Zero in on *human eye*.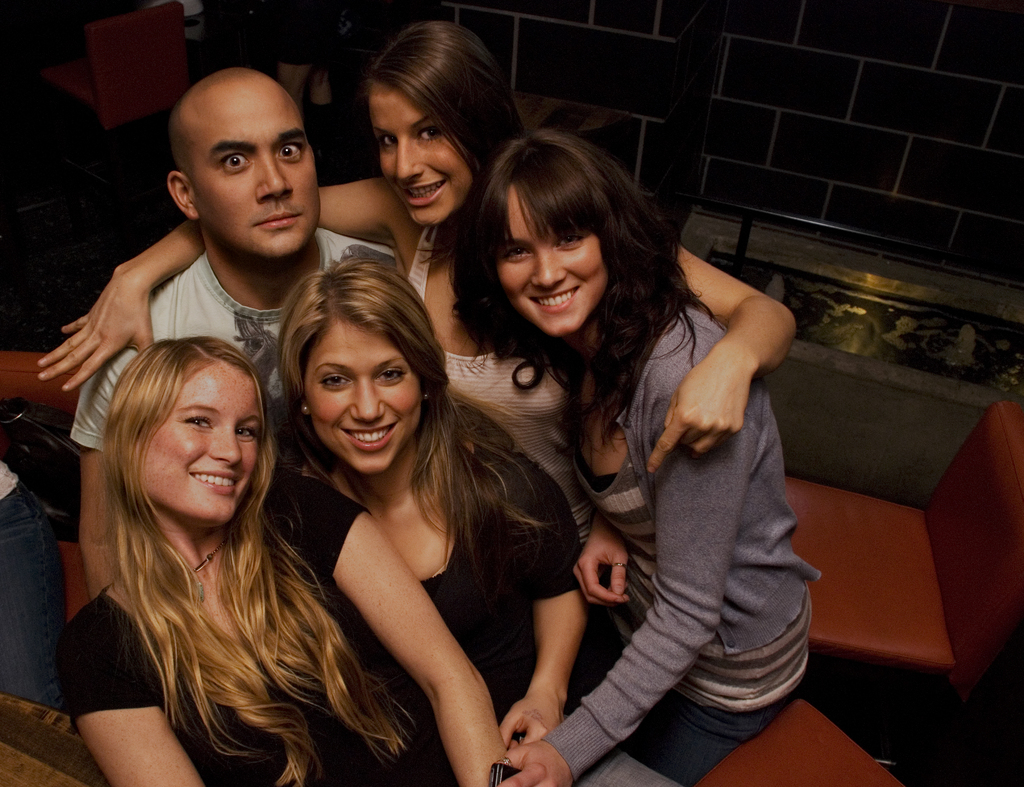
Zeroed in: 313 368 358 394.
